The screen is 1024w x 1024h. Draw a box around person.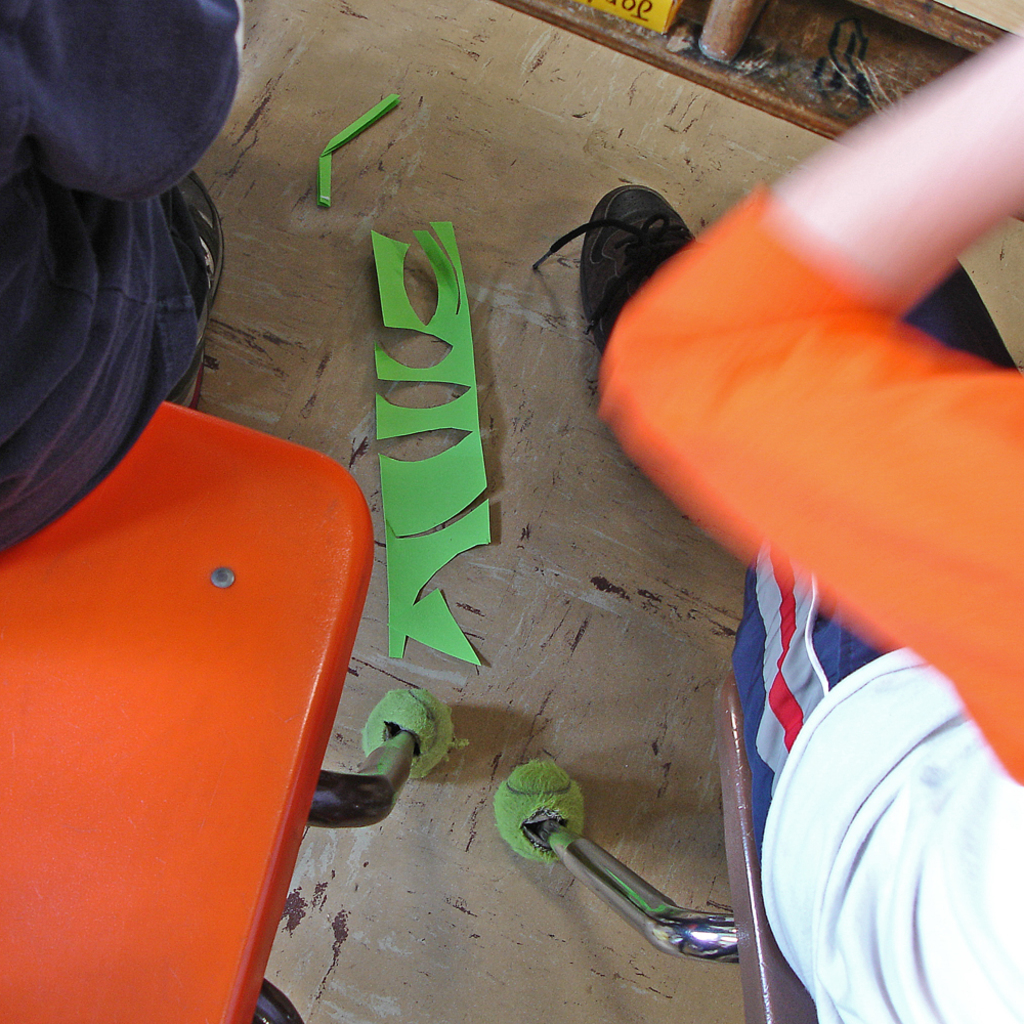
<bbox>0, 0, 230, 564</bbox>.
